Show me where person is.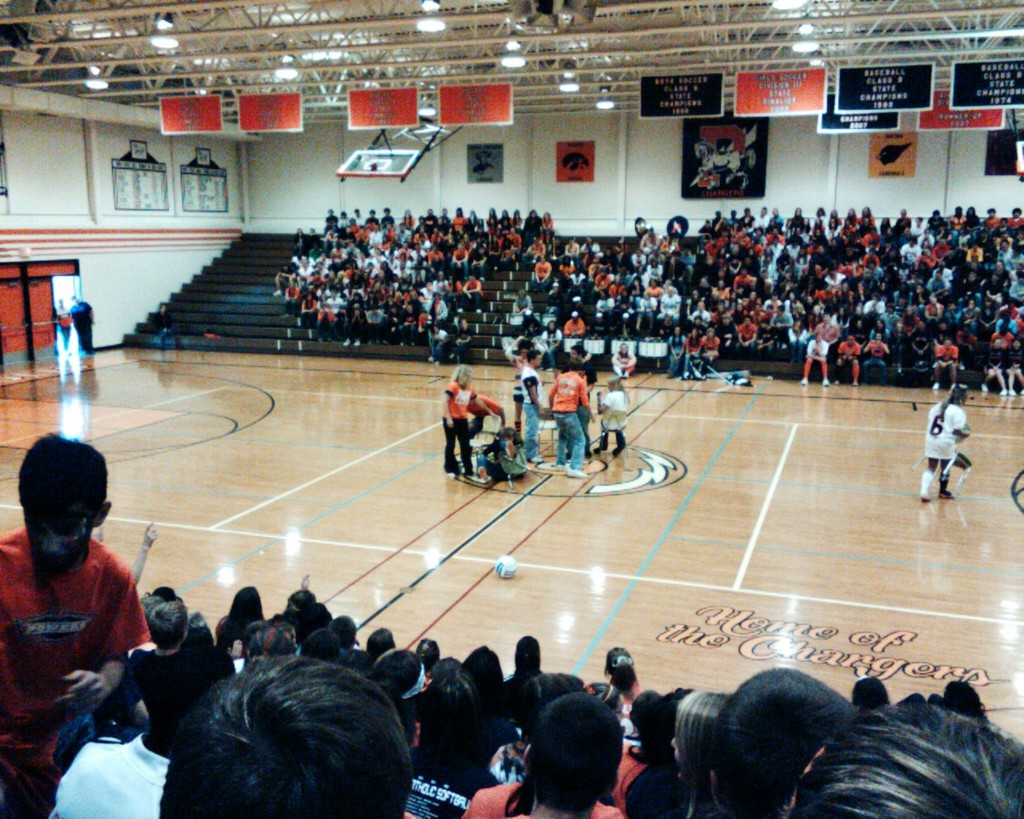
person is at bbox=[7, 419, 146, 768].
